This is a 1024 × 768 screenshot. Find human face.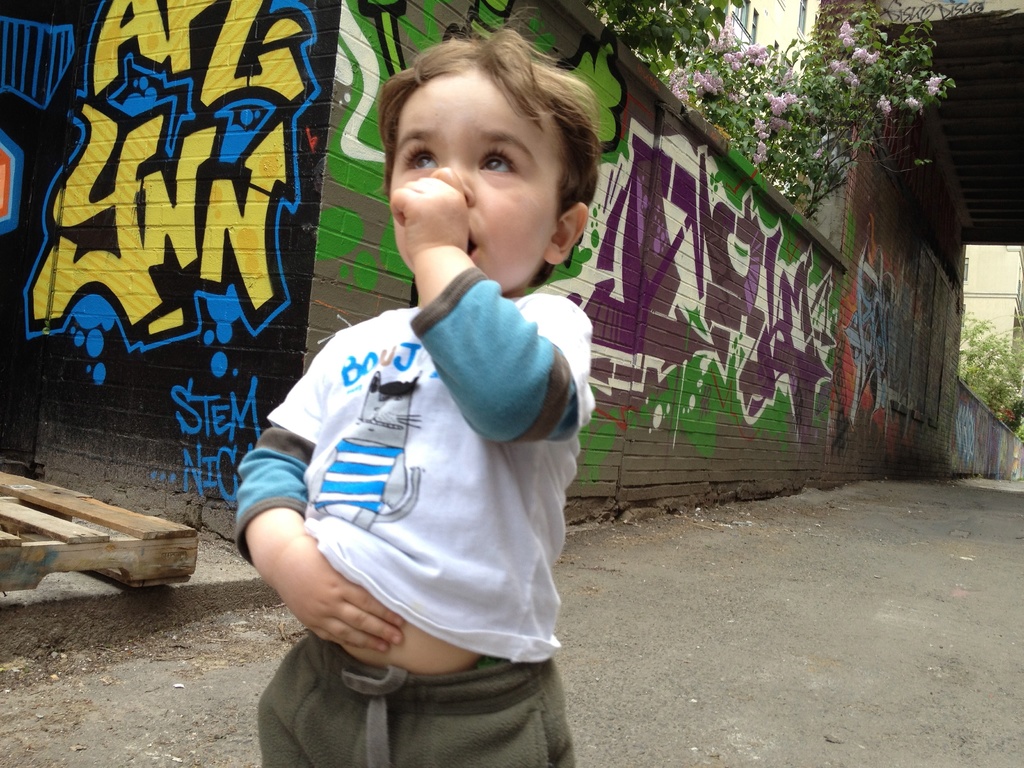
Bounding box: rect(387, 63, 562, 292).
